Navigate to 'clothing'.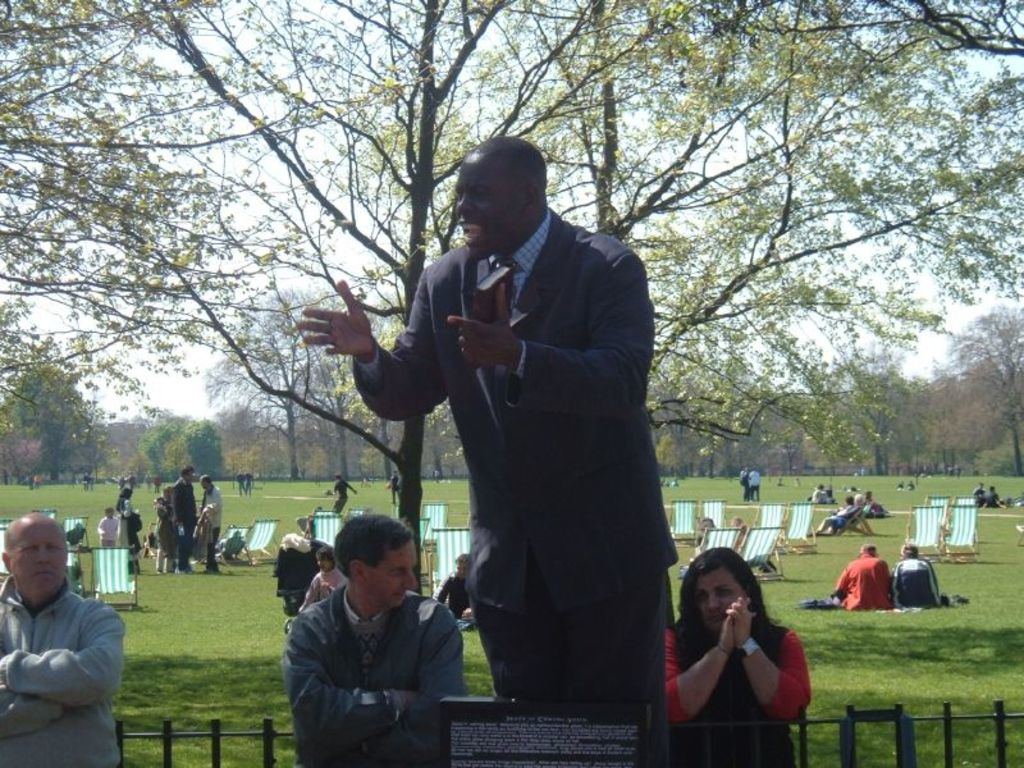
Navigation target: BBox(0, 575, 127, 767).
